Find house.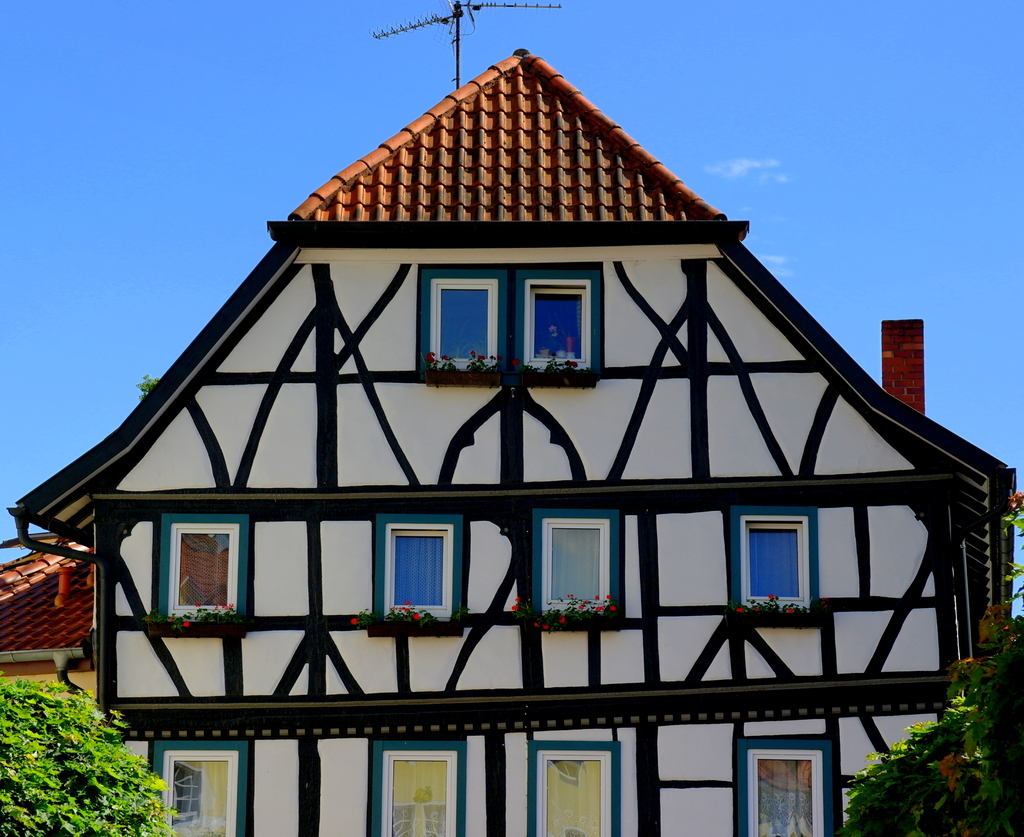
<region>0, 0, 1016, 836</region>.
